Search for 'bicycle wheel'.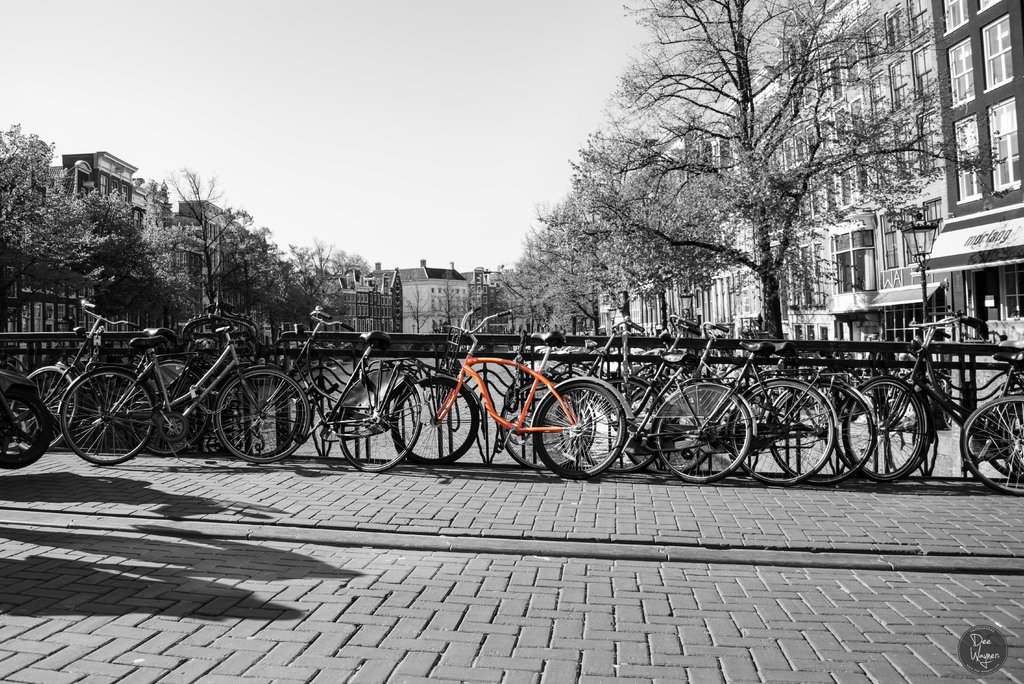
Found at [215,365,304,459].
